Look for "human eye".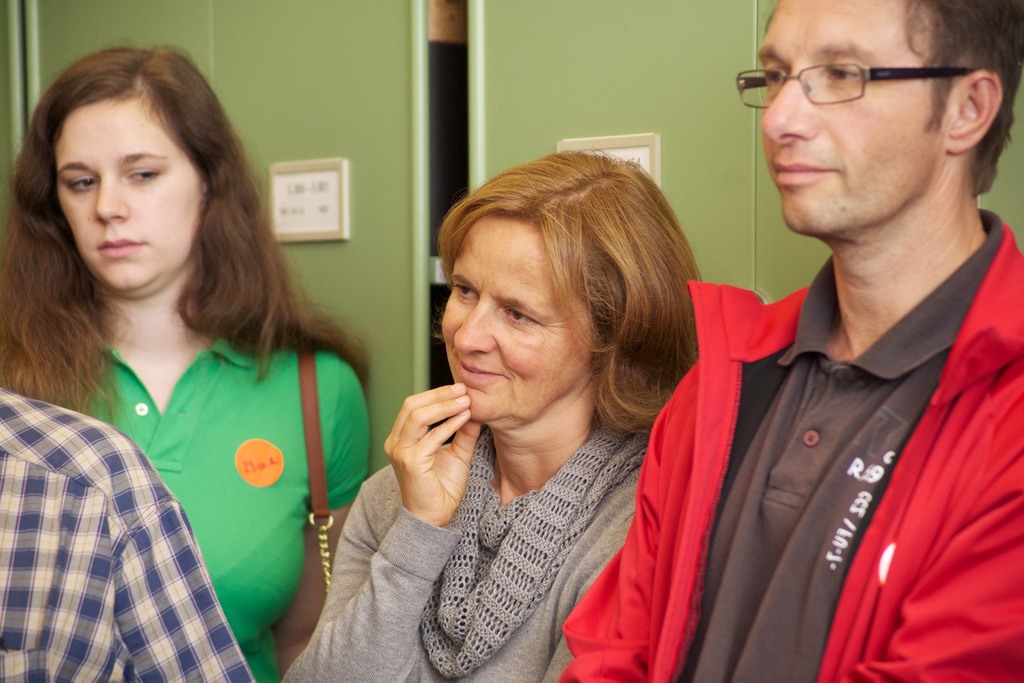
Found: 452, 277, 479, 300.
